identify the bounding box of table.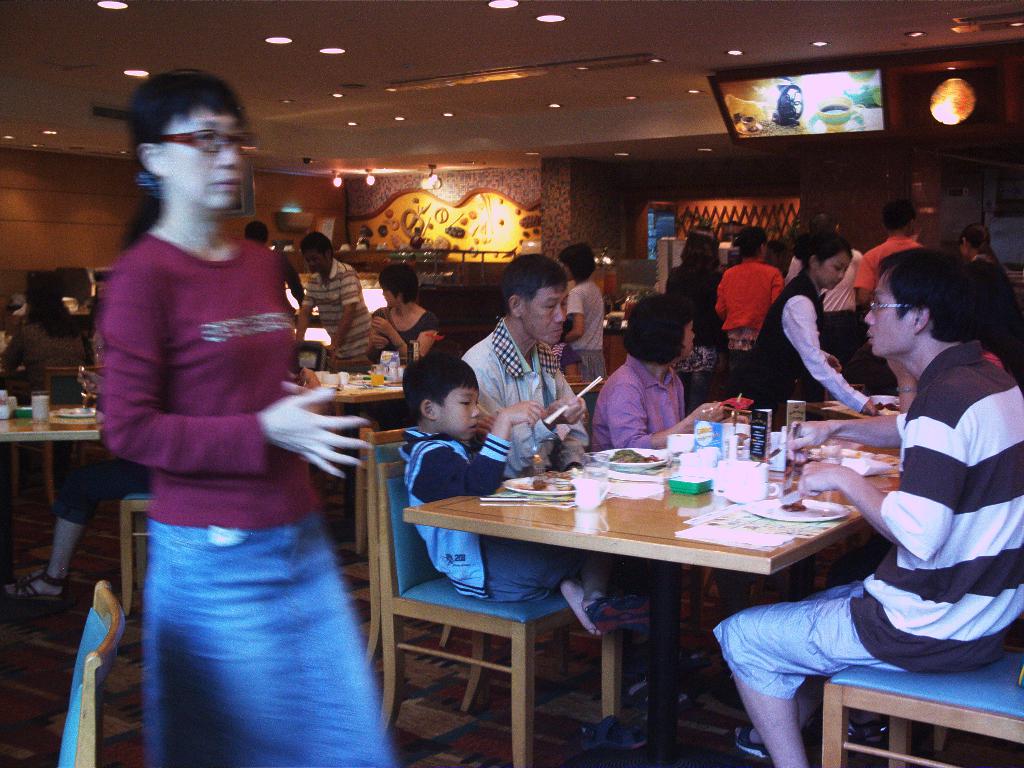
308:356:422:531.
